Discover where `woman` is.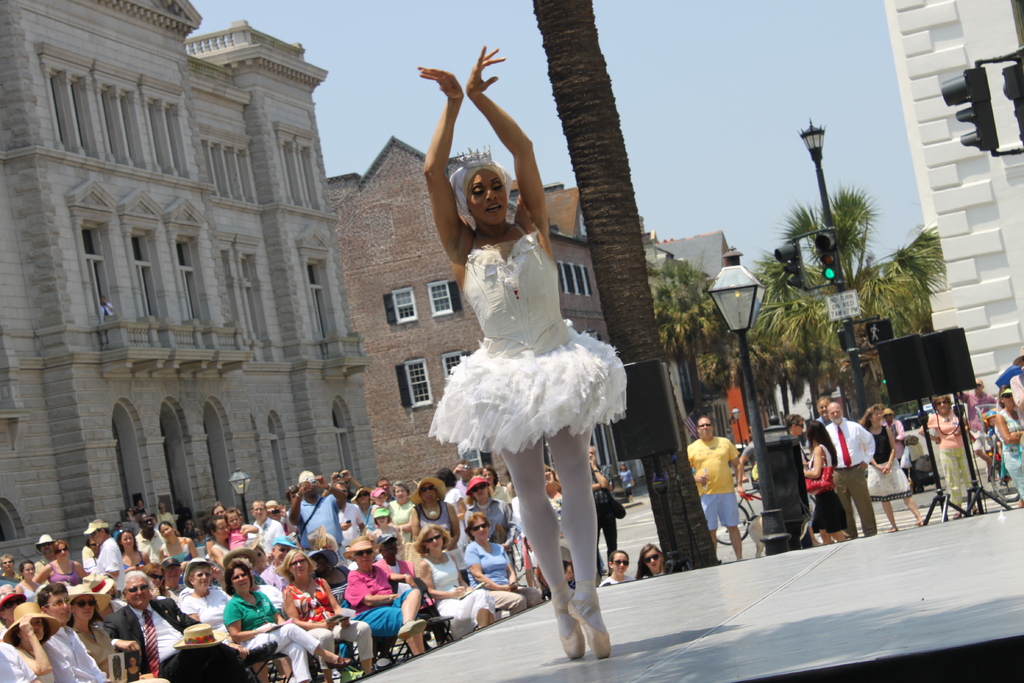
Discovered at crop(362, 92, 644, 648).
